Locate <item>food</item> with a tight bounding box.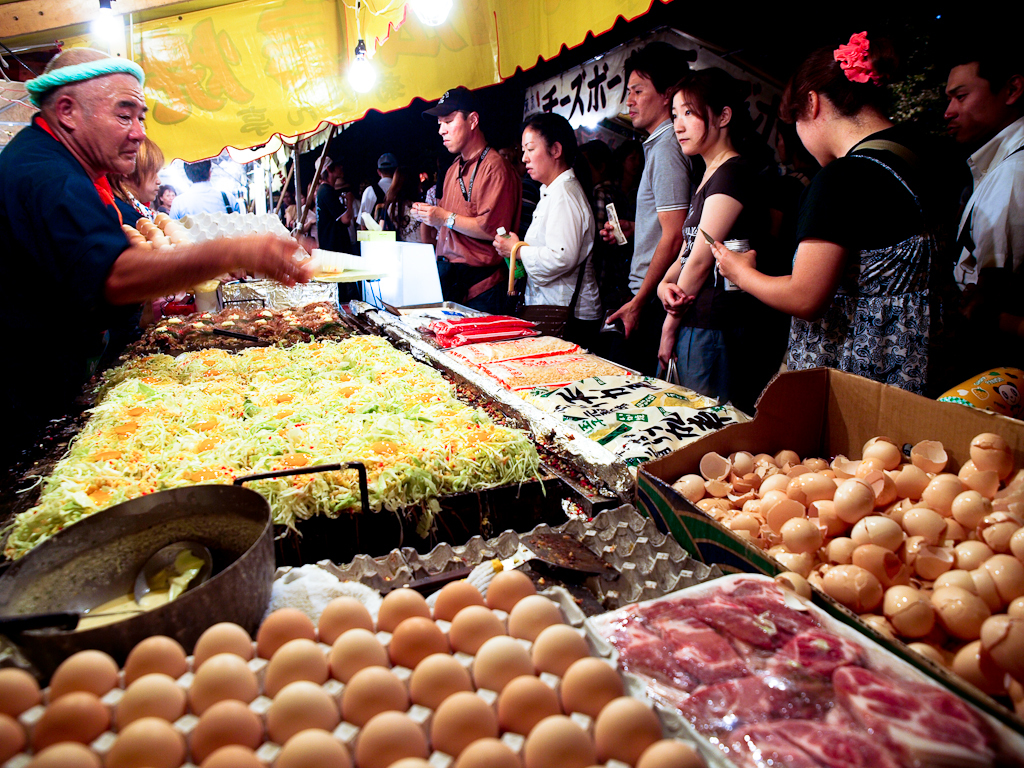
74 548 203 634.
